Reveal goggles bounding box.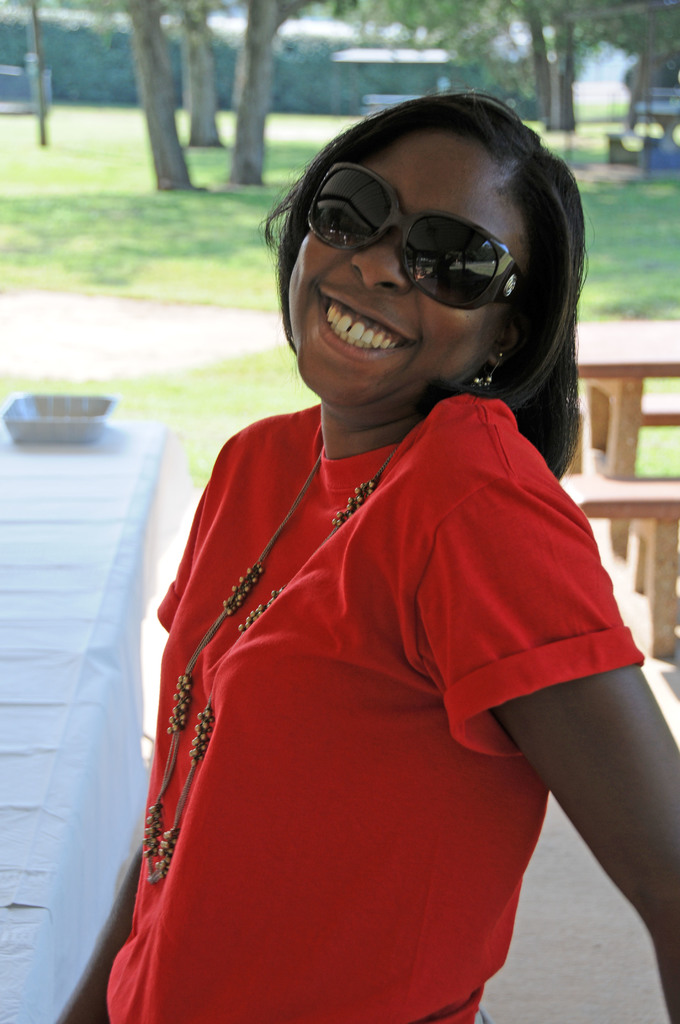
Revealed: detection(300, 167, 555, 298).
